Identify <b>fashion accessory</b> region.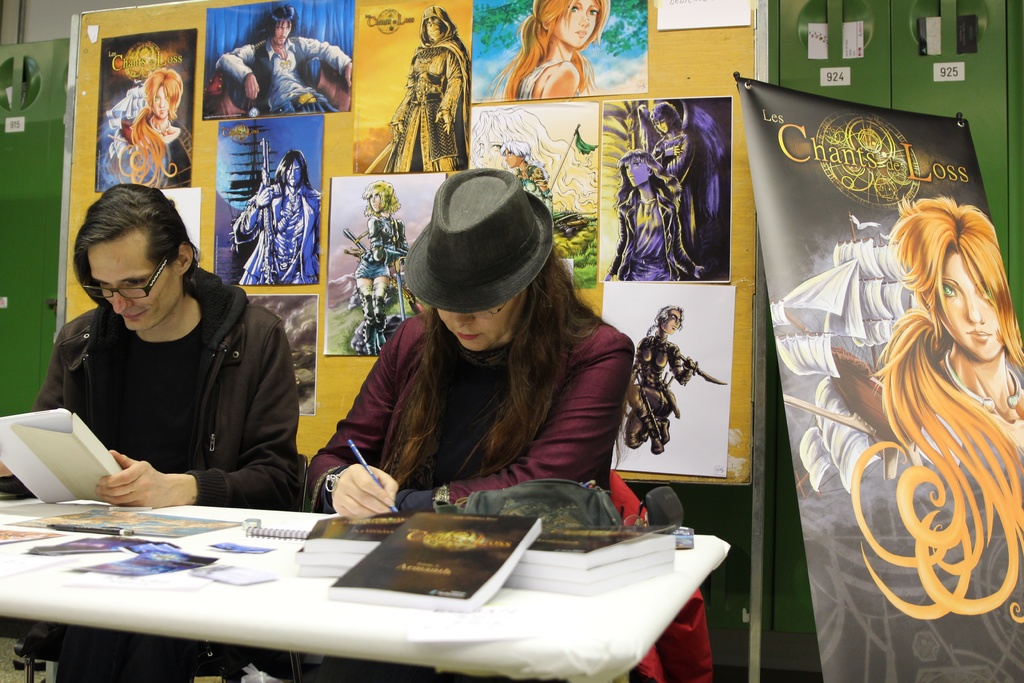
Region: box=[72, 251, 173, 299].
